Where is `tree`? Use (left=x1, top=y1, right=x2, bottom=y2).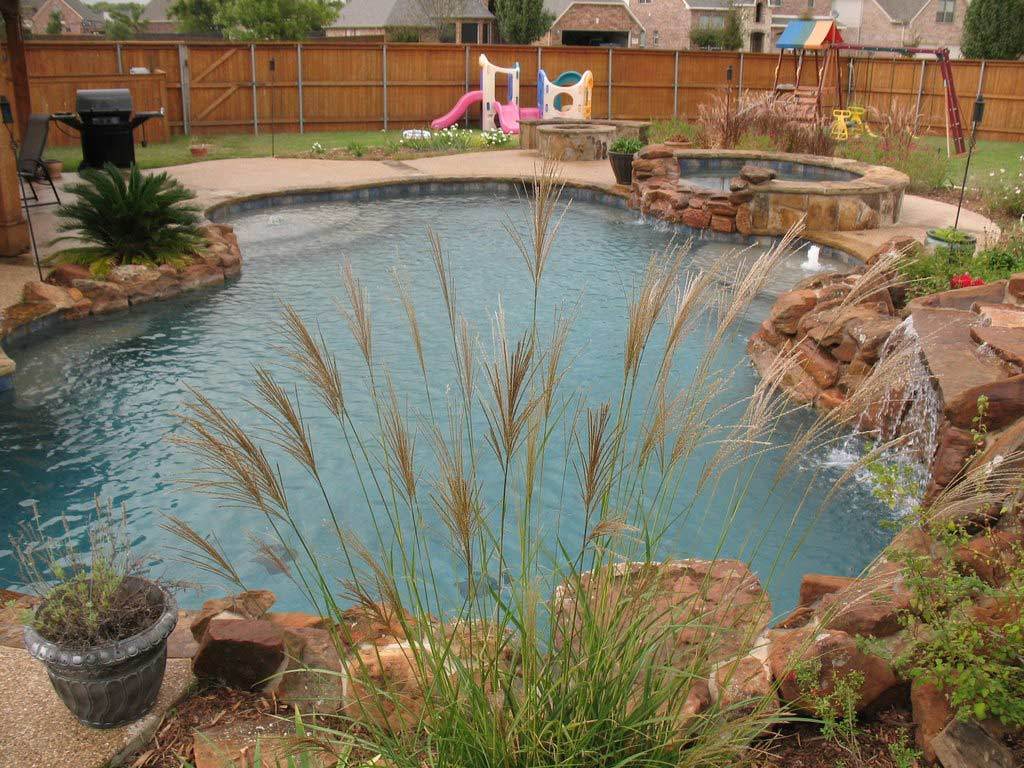
(left=792, top=0, right=819, bottom=23).
